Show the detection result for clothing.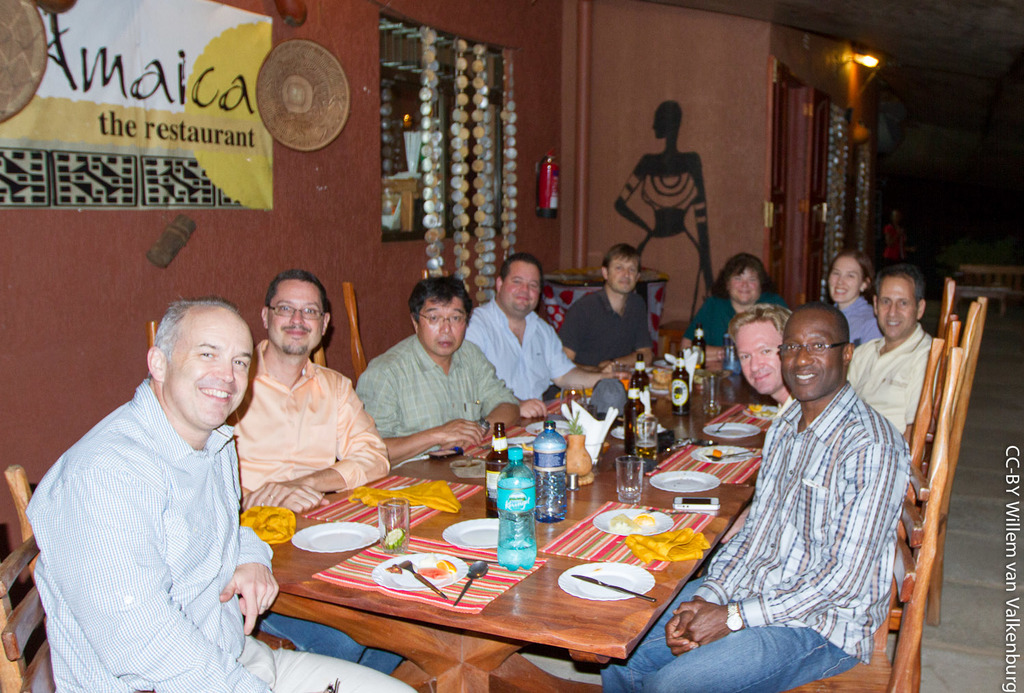
(left=831, top=322, right=950, bottom=450).
